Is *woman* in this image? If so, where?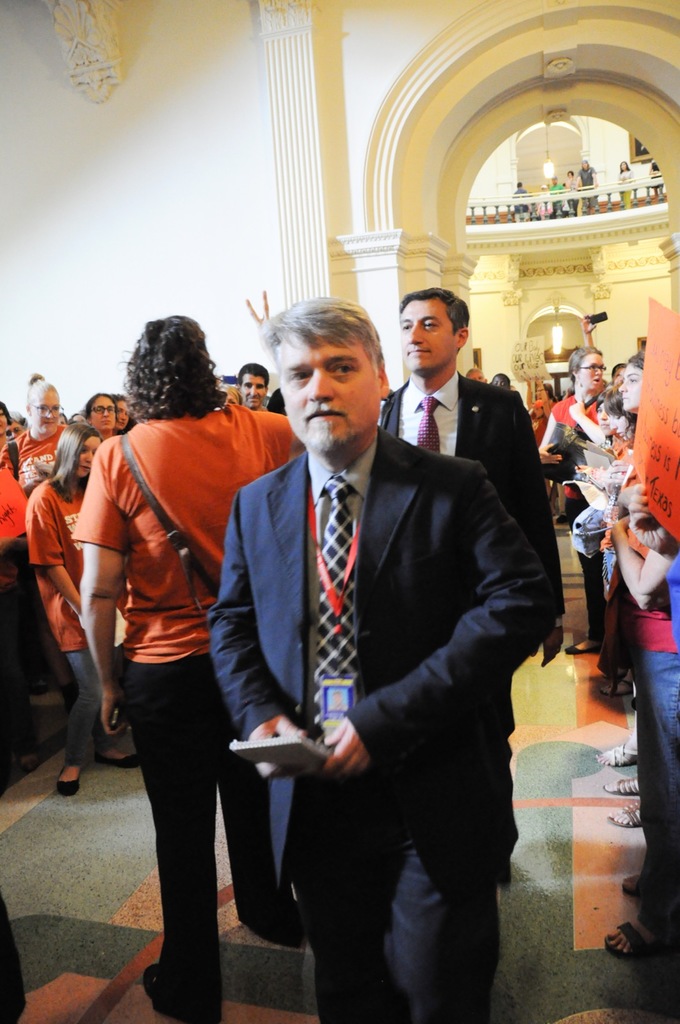
Yes, at detection(525, 377, 558, 452).
